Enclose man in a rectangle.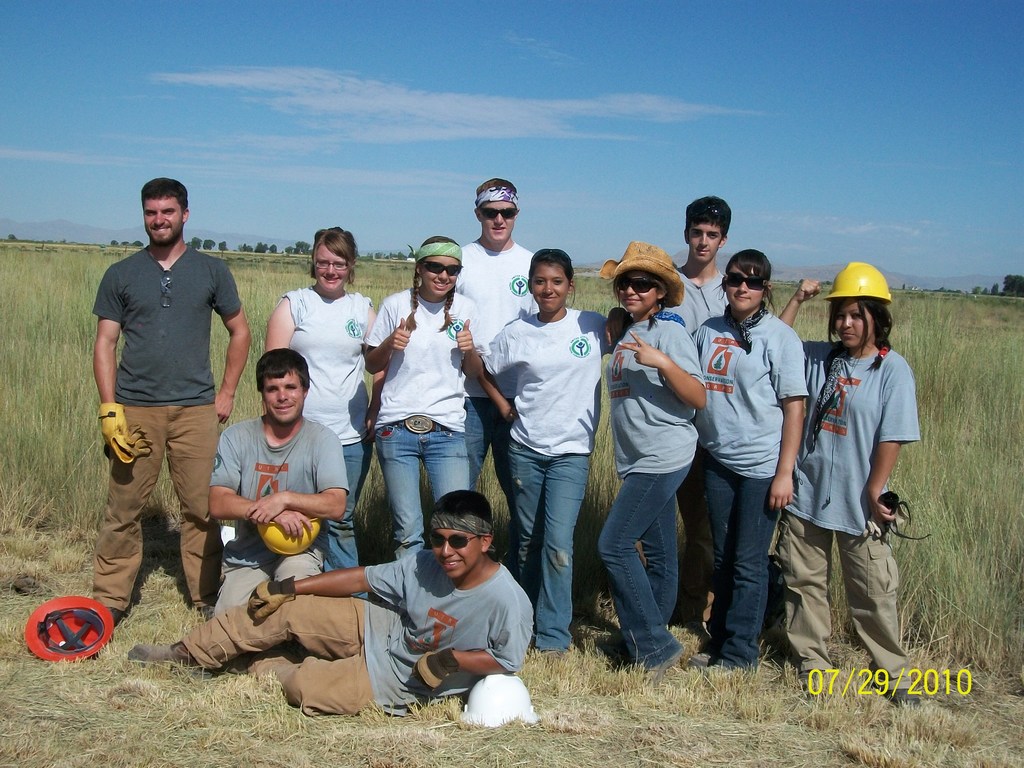
l=452, t=173, r=539, b=541.
